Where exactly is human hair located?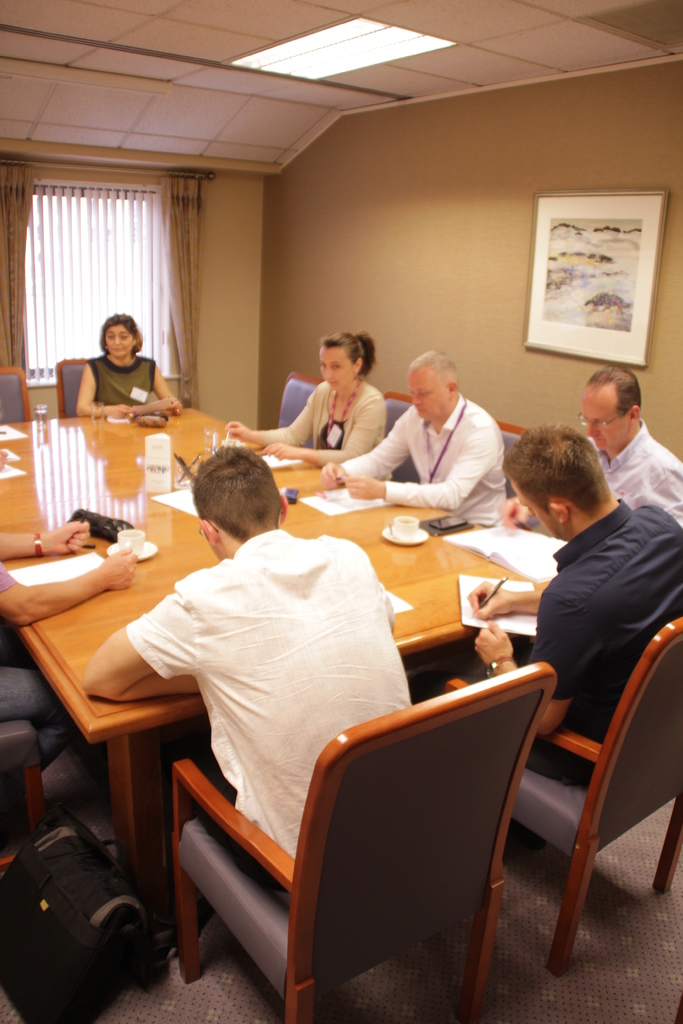
Its bounding box is 413,355,460,391.
